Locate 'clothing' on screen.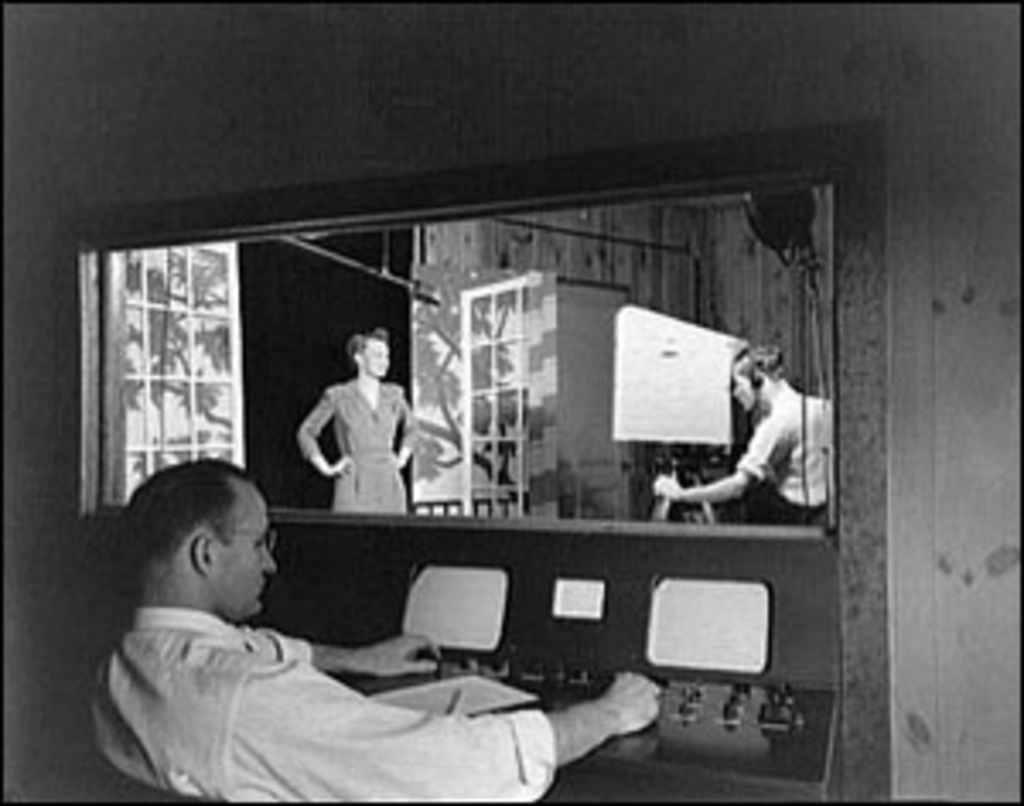
On screen at <box>727,389,829,526</box>.
